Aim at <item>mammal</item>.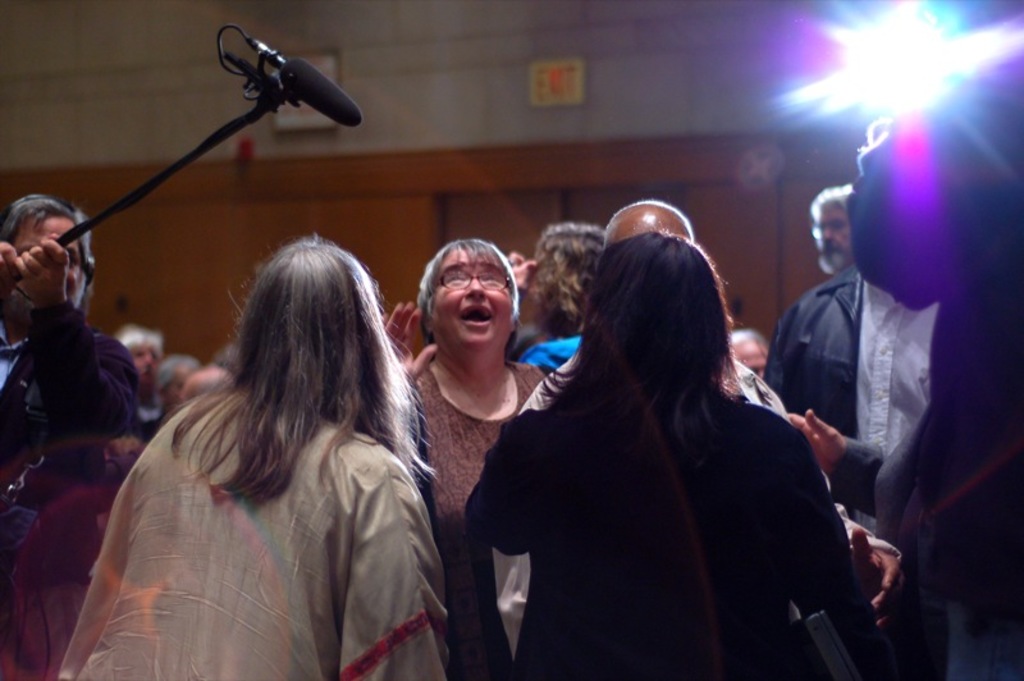
Aimed at 768 119 933 540.
